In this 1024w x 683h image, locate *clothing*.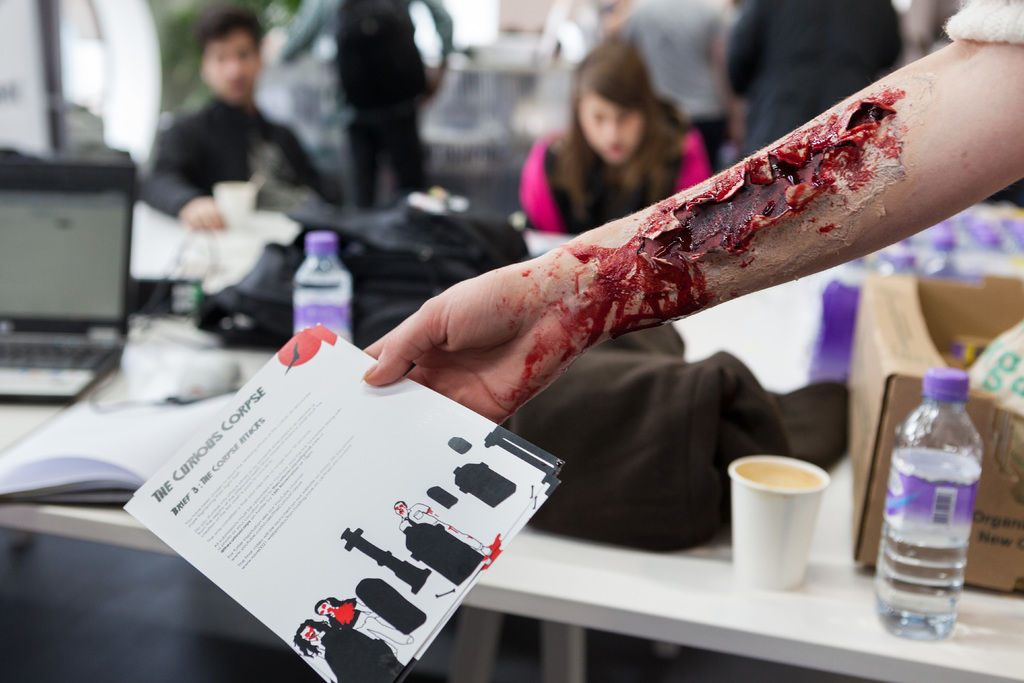
Bounding box: (519, 129, 708, 230).
